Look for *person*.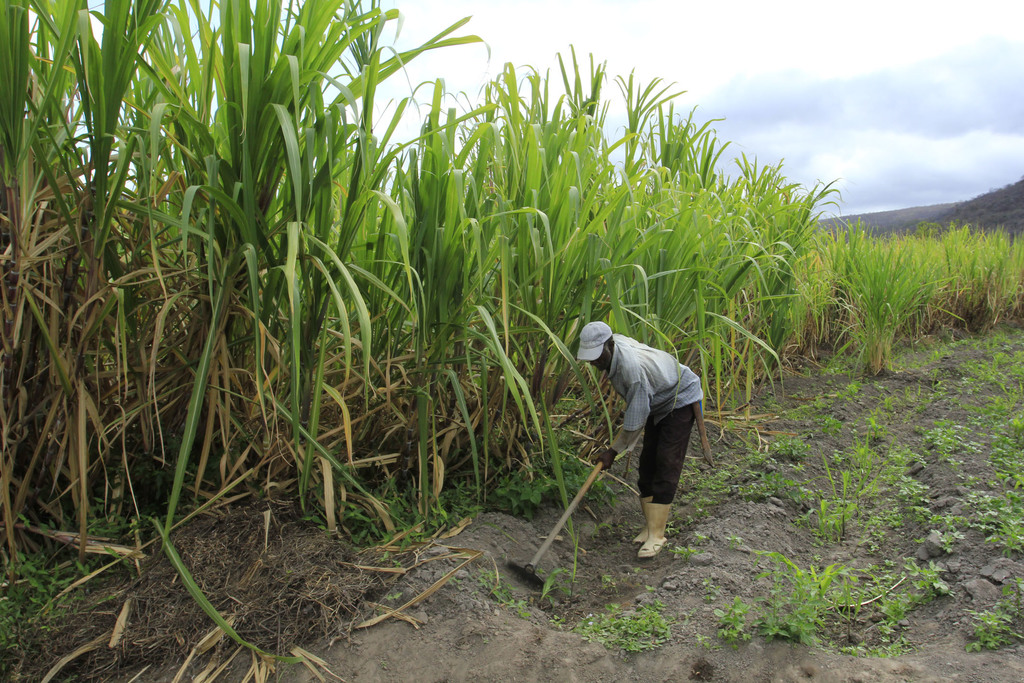
Found: (583,294,710,567).
